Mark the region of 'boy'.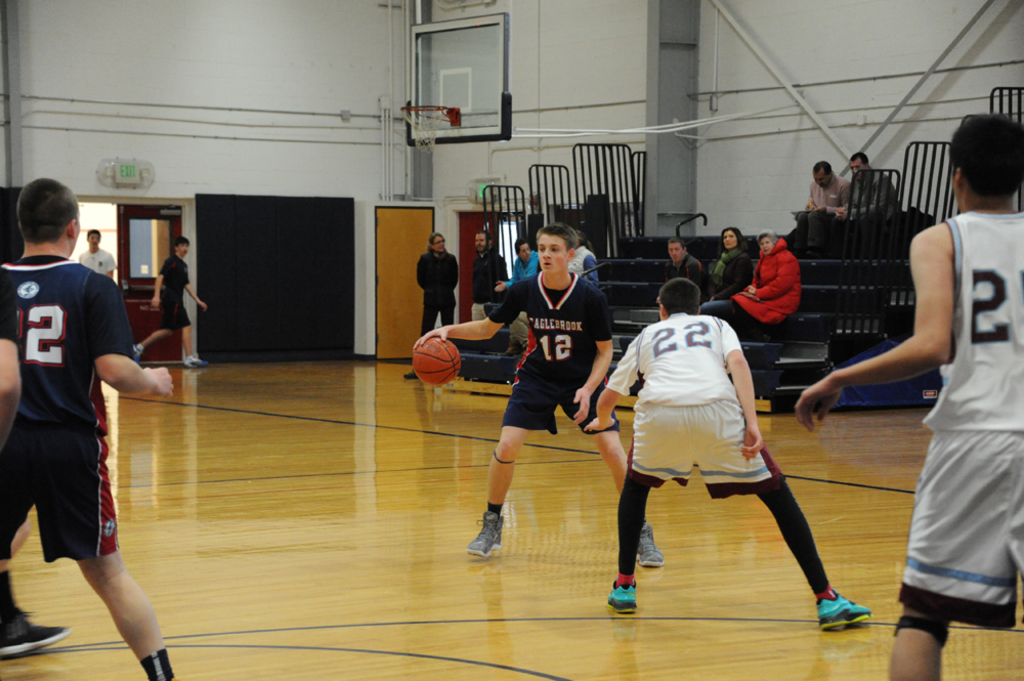
Region: x1=0 y1=179 x2=174 y2=680.
